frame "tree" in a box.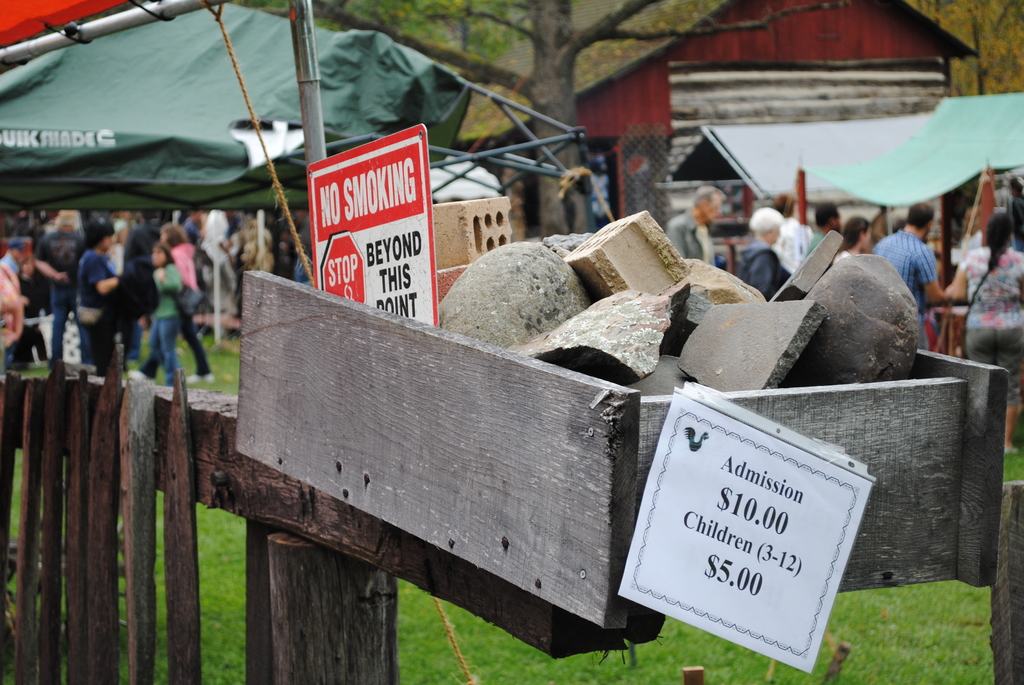
<box>249,0,891,238</box>.
